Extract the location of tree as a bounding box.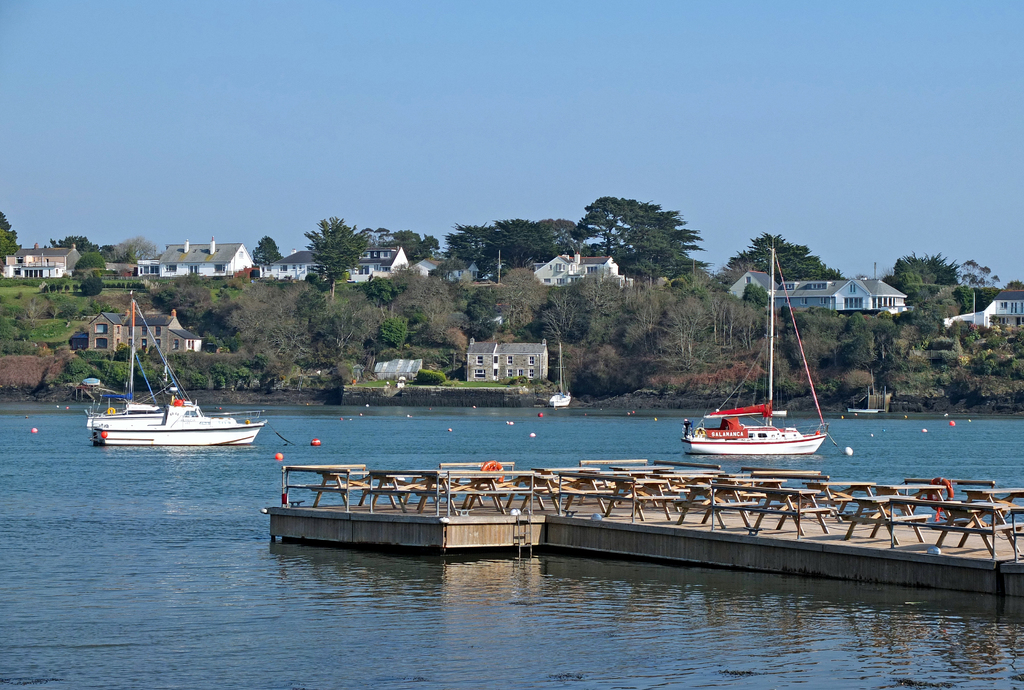
box=[252, 235, 283, 268].
